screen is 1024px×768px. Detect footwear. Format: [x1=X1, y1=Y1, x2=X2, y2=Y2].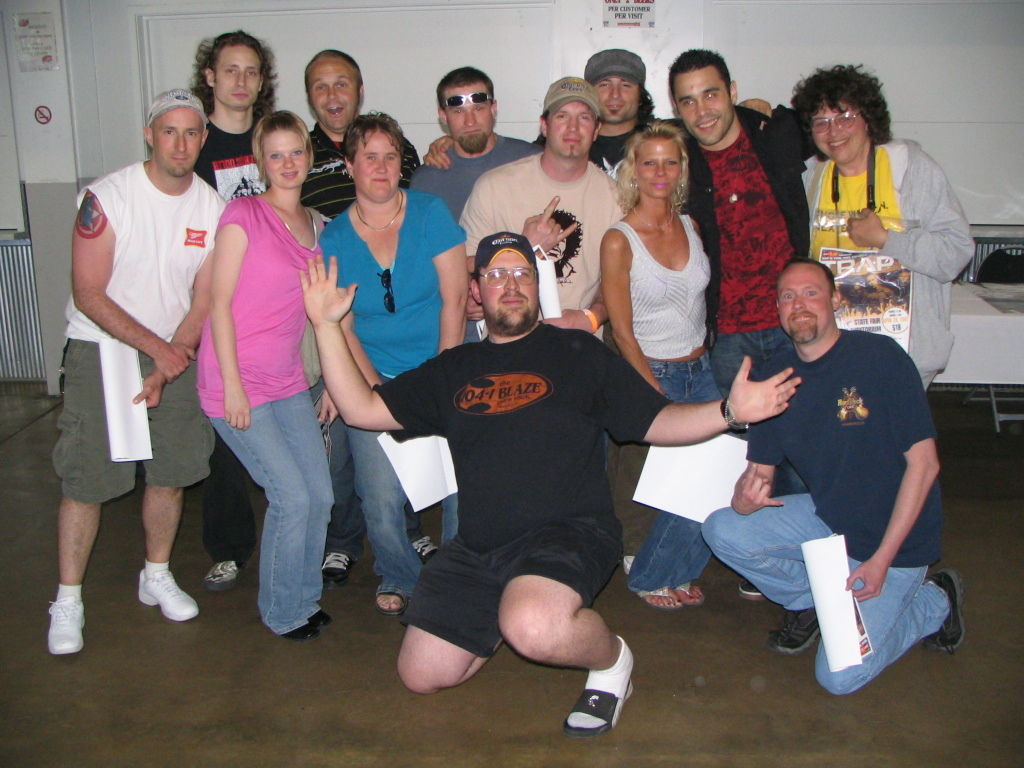
[x1=287, y1=619, x2=318, y2=641].
